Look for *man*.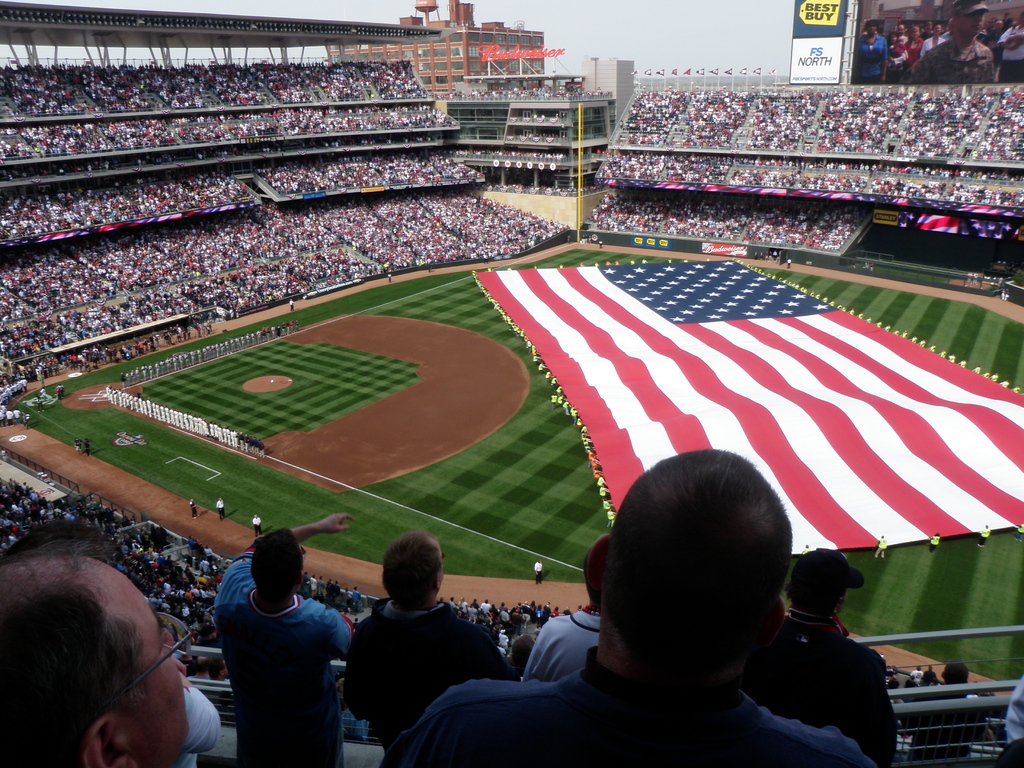
Found: (left=382, top=444, right=882, bottom=767).
